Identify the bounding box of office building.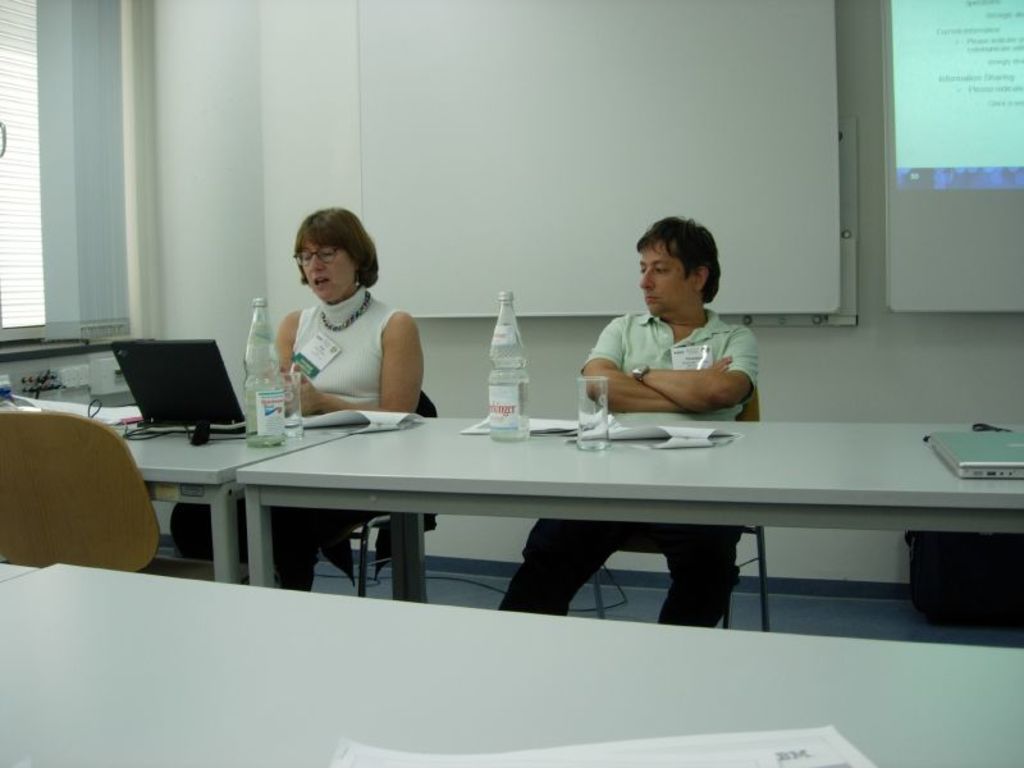
crop(9, 17, 1023, 712).
